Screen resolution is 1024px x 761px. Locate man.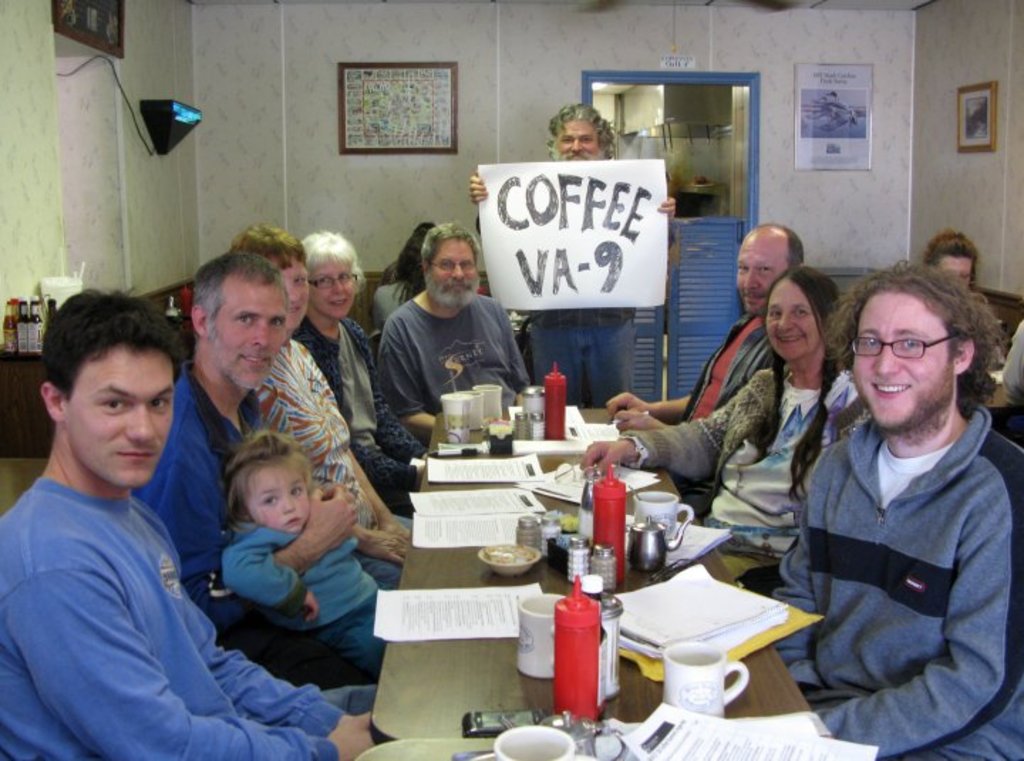
[x1=138, y1=253, x2=377, y2=684].
